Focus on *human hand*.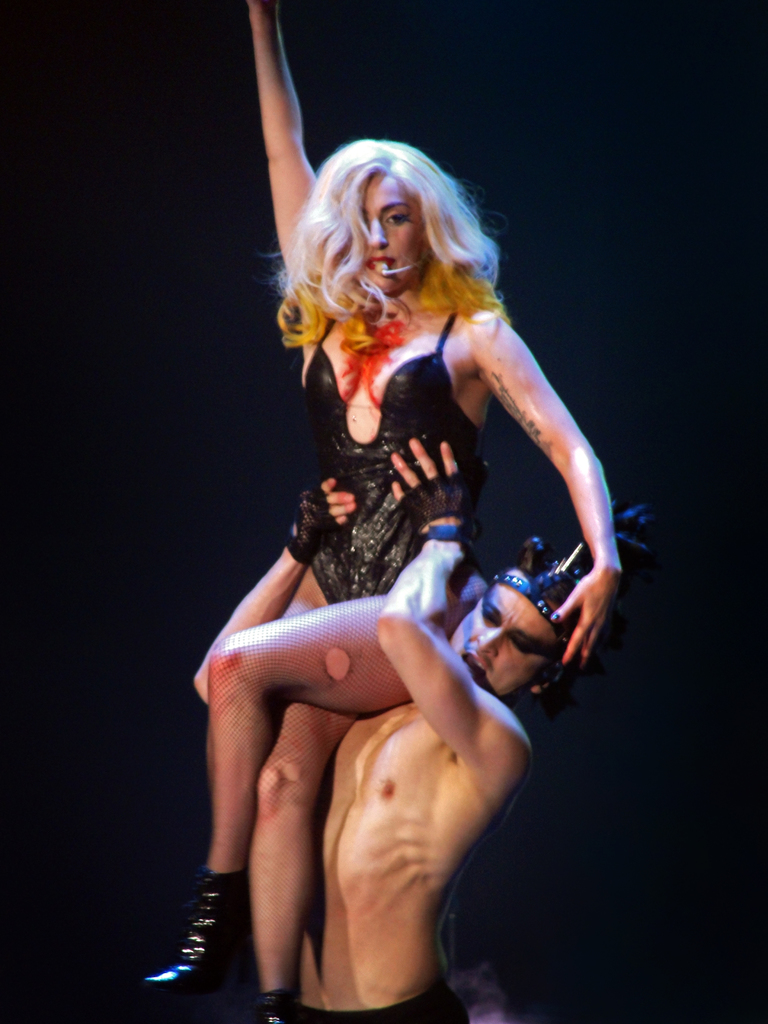
Focused at left=391, top=435, right=477, bottom=543.
